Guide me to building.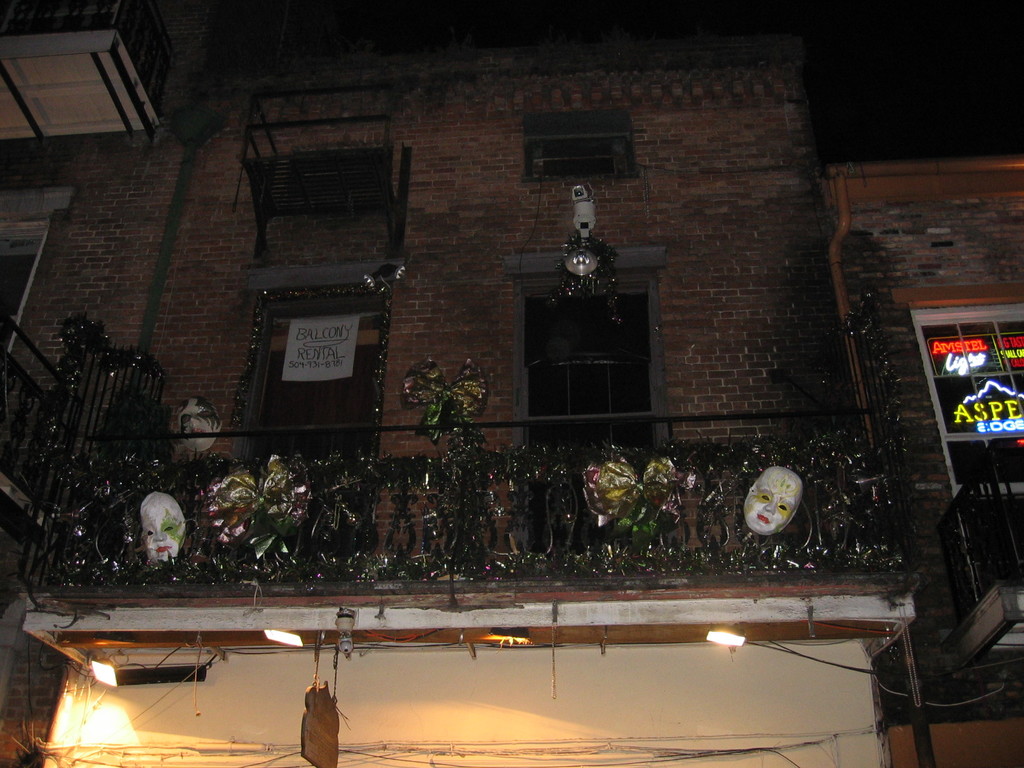
Guidance: [23, 33, 916, 767].
